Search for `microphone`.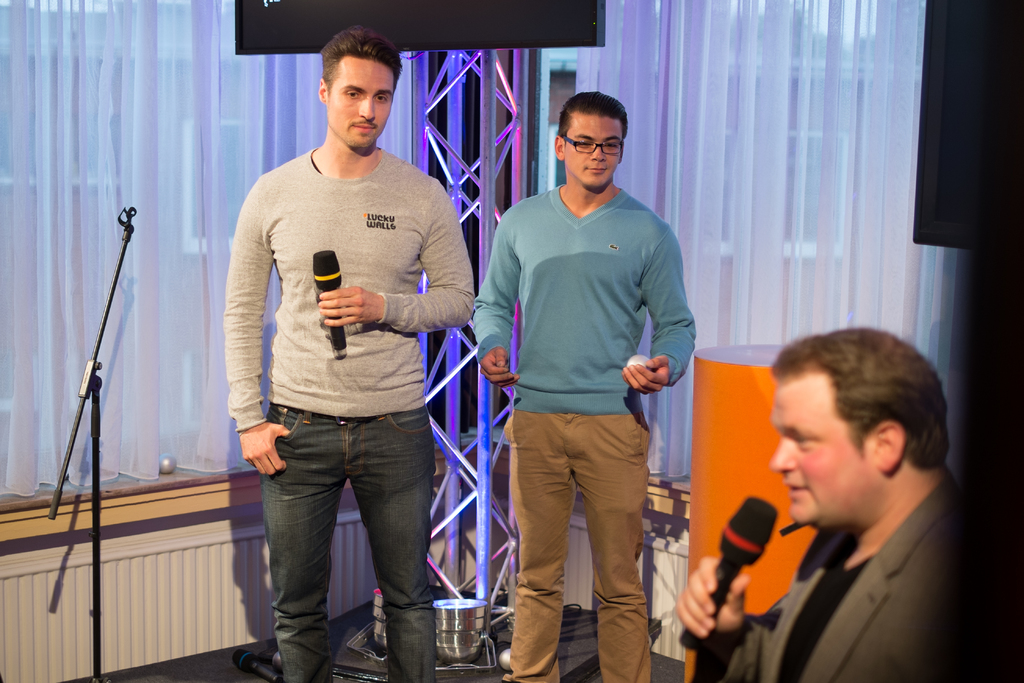
Found at (left=681, top=496, right=776, bottom=652).
